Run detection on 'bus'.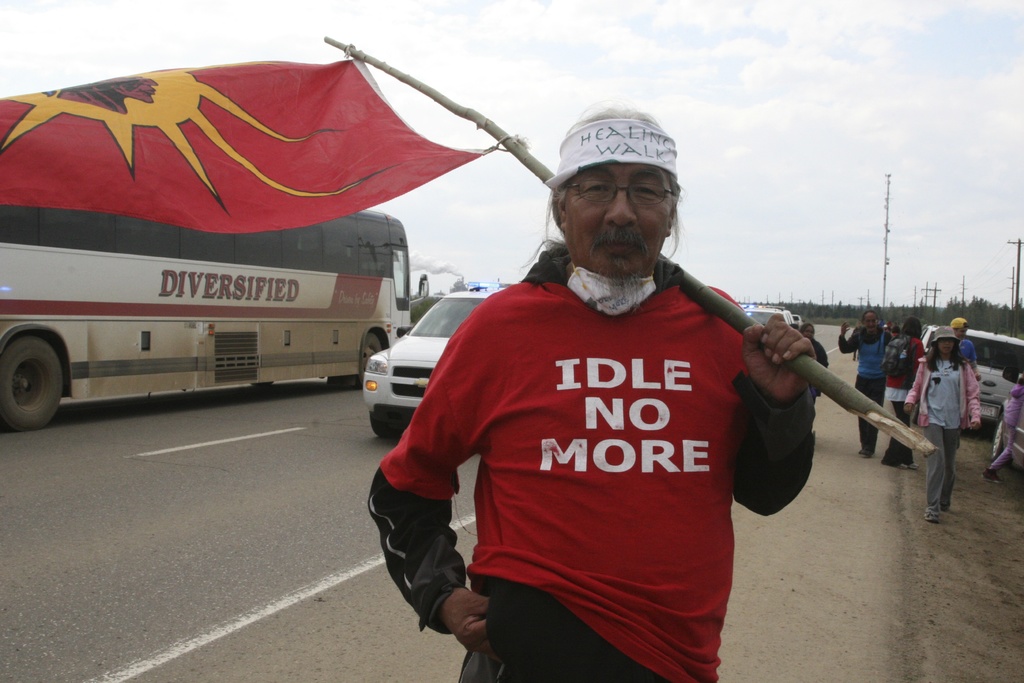
Result: [0,203,430,432].
